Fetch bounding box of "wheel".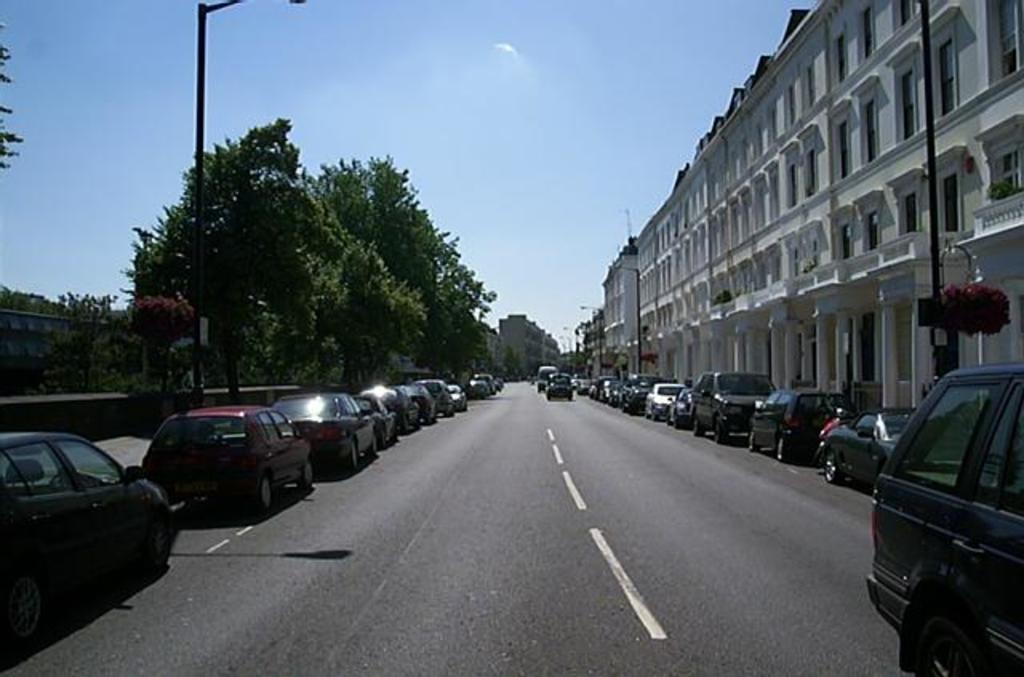
Bbox: crop(750, 429, 765, 453).
